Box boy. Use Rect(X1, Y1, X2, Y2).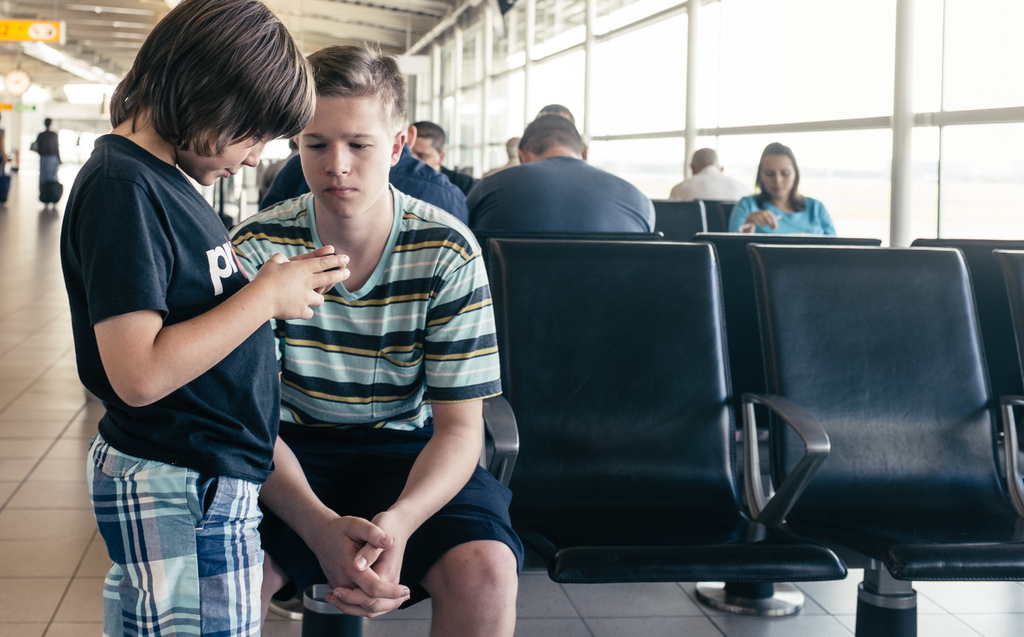
Rect(221, 38, 496, 622).
